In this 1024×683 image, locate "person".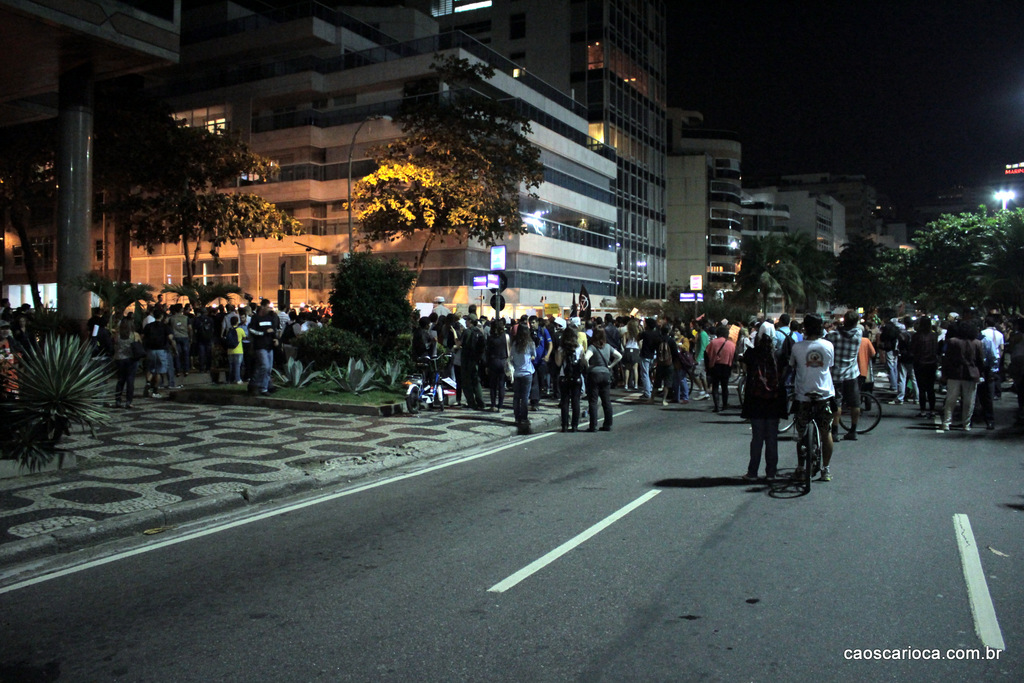
Bounding box: region(930, 311, 1002, 426).
